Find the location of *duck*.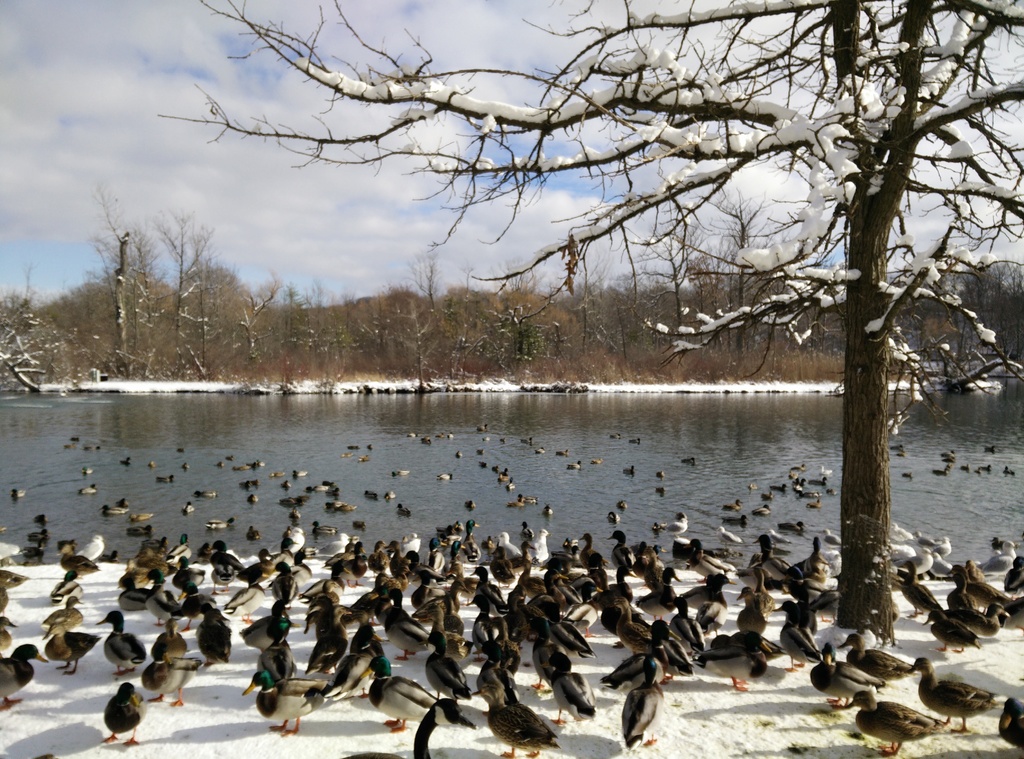
Location: bbox=[925, 467, 952, 481].
